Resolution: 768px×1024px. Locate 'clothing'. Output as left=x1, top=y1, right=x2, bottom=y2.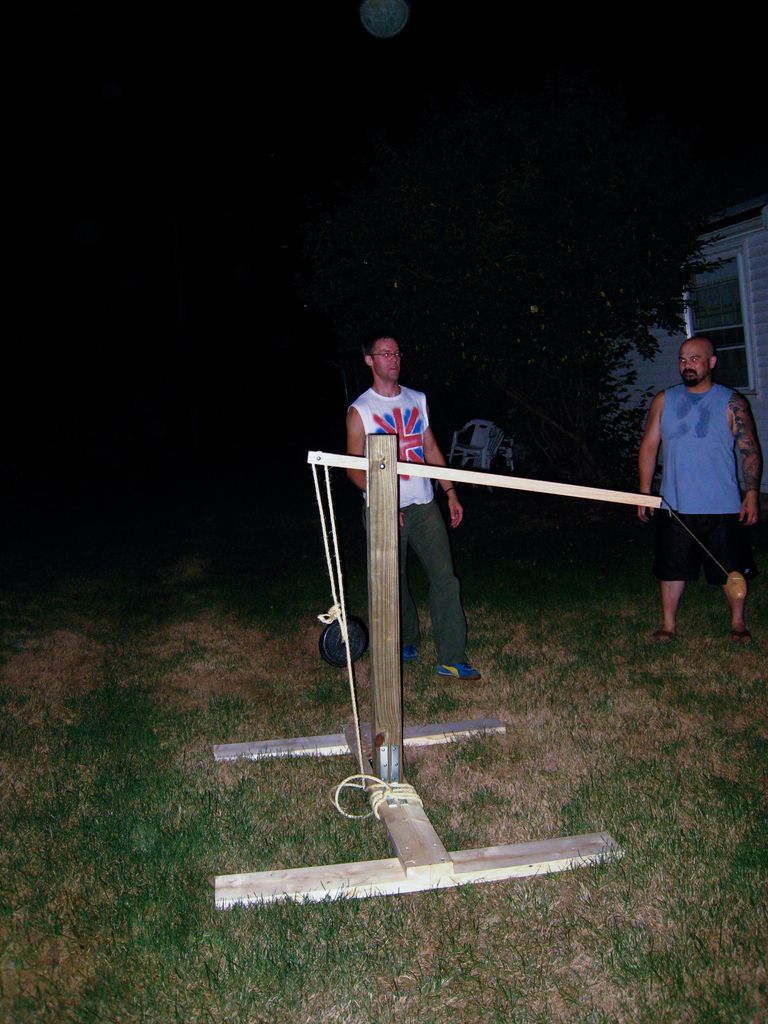
left=649, top=385, right=766, bottom=577.
